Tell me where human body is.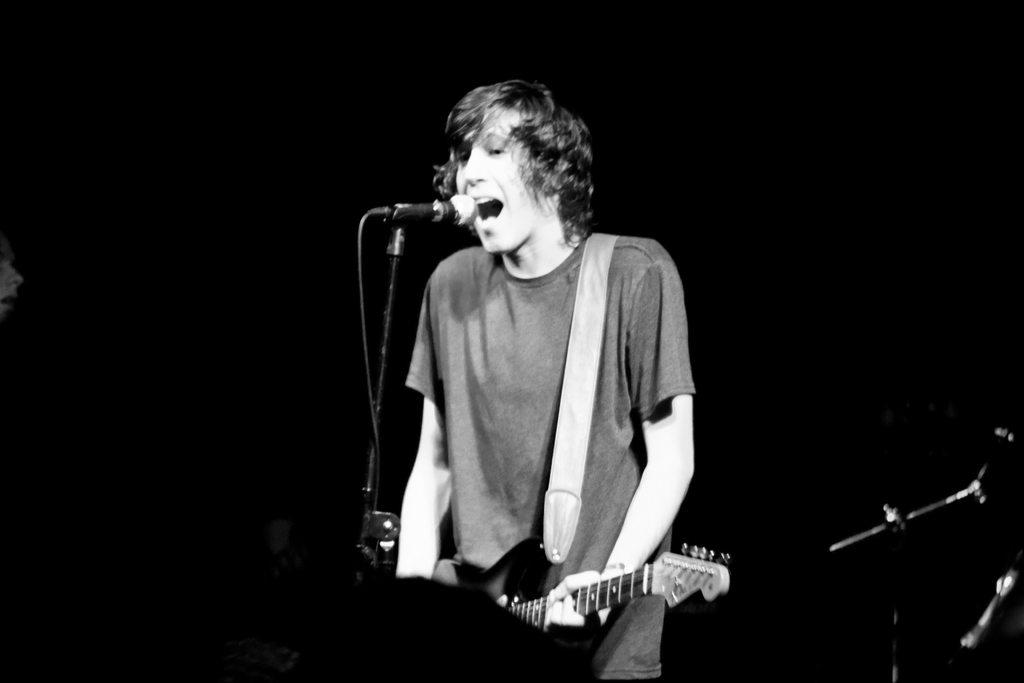
human body is at bbox=(361, 79, 699, 673).
